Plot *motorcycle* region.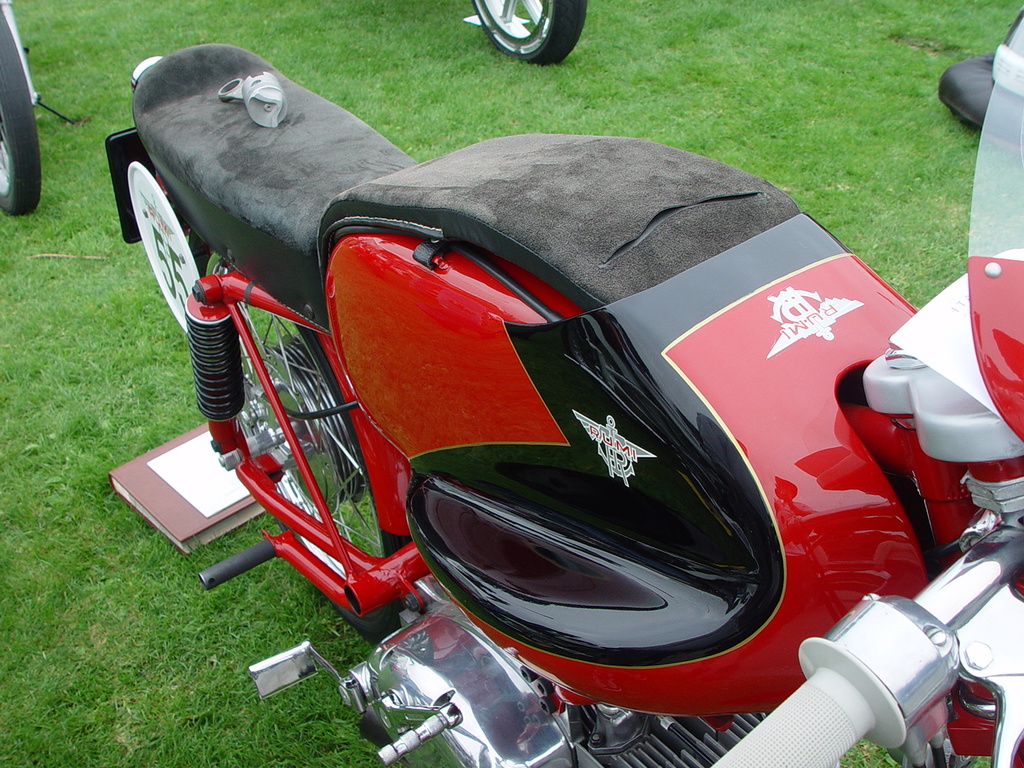
Plotted at (471, 0, 587, 66).
